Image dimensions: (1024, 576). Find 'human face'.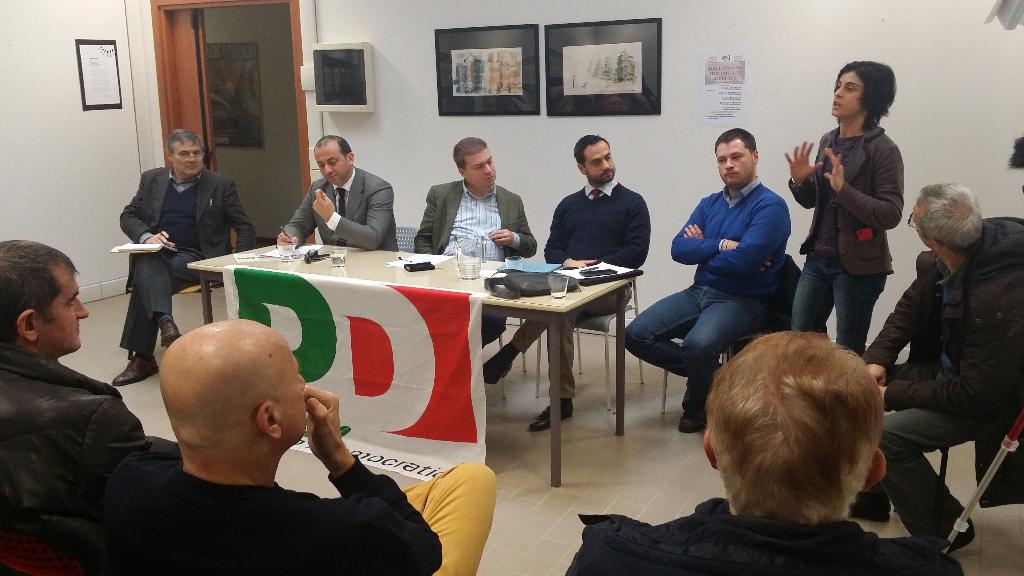
x1=715 y1=132 x2=751 y2=188.
